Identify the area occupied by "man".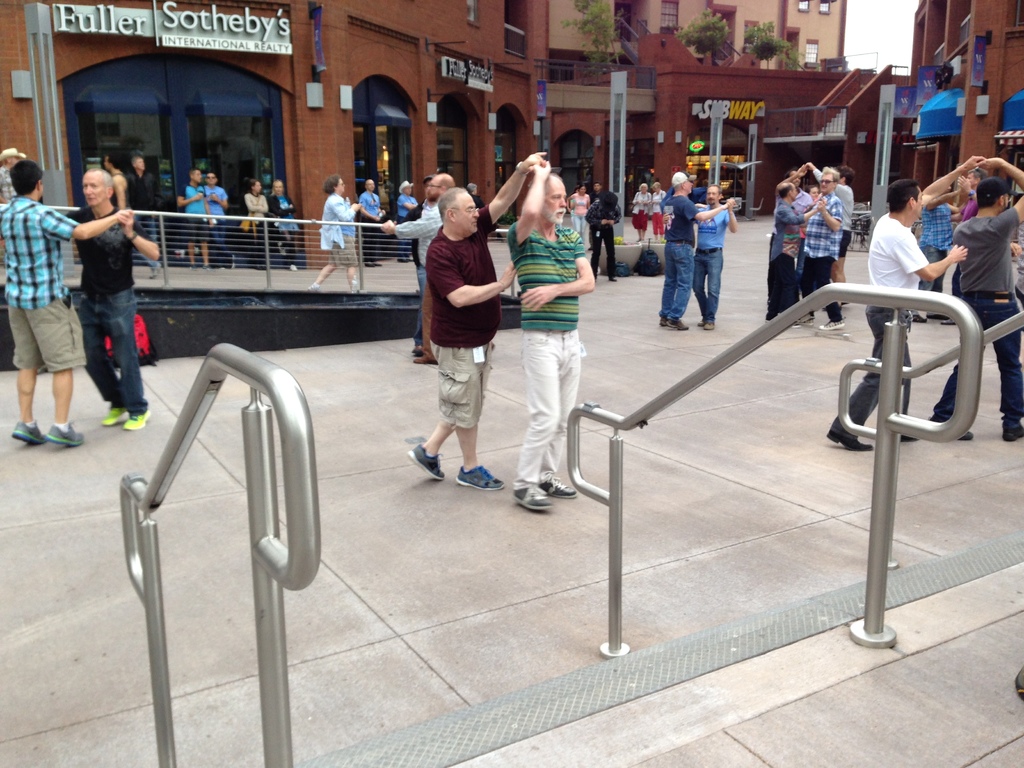
Area: [694, 197, 730, 324].
